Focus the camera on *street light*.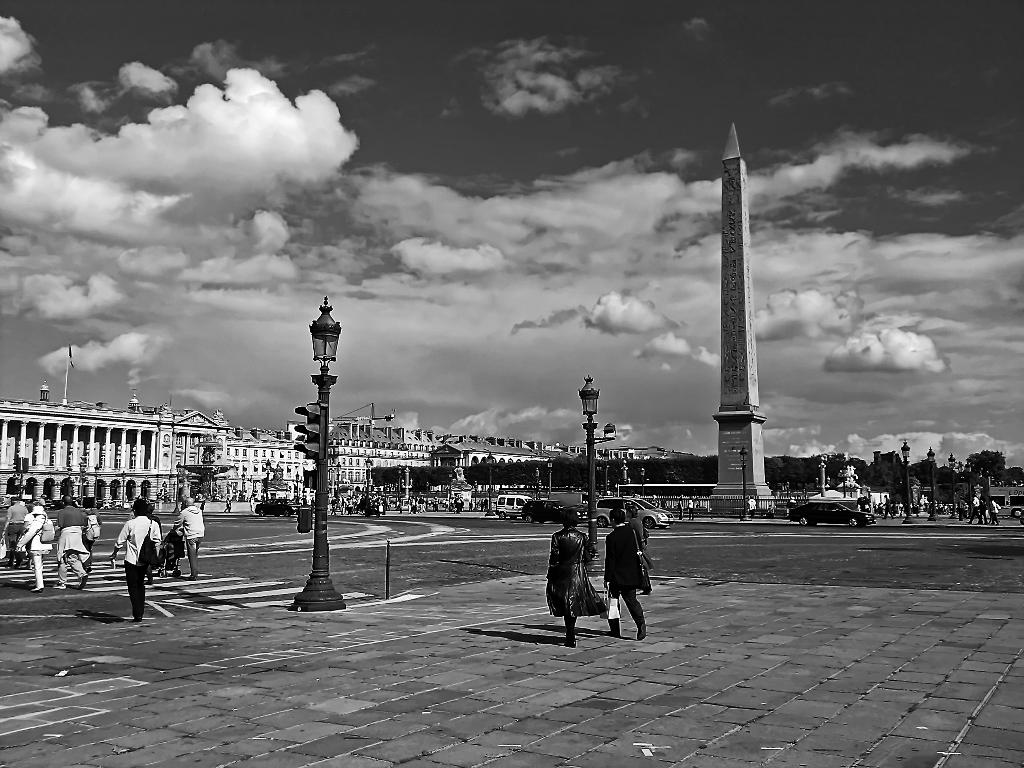
Focus region: {"x1": 424, "y1": 480, "x2": 427, "y2": 511}.
